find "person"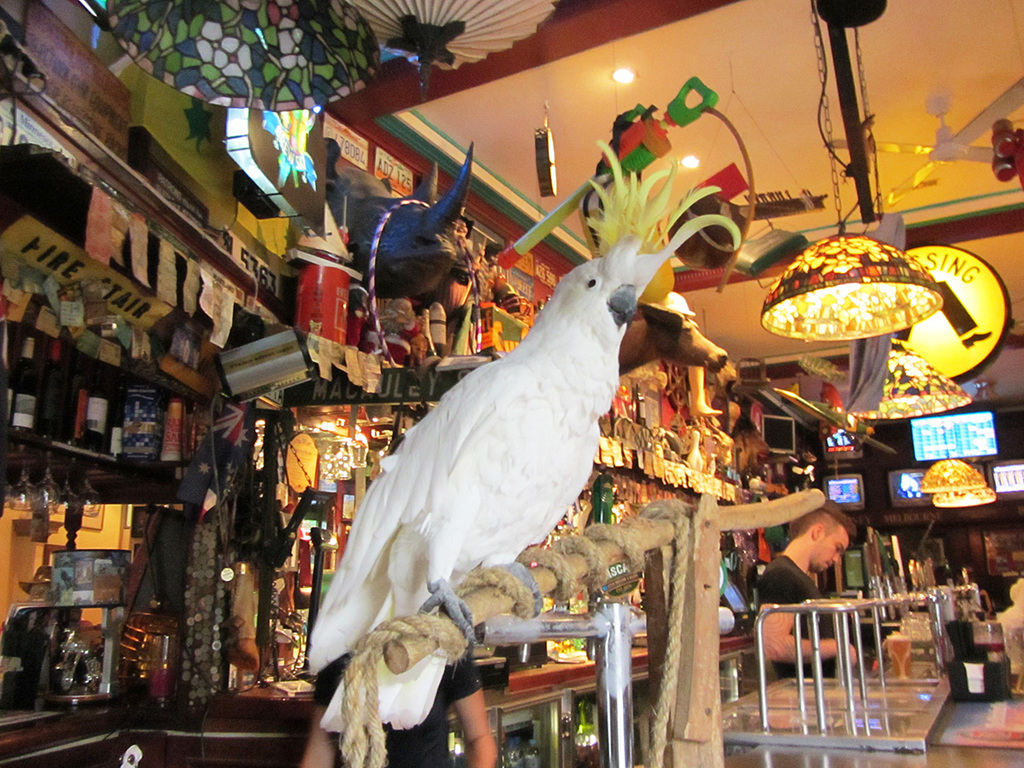
crop(755, 501, 860, 683)
